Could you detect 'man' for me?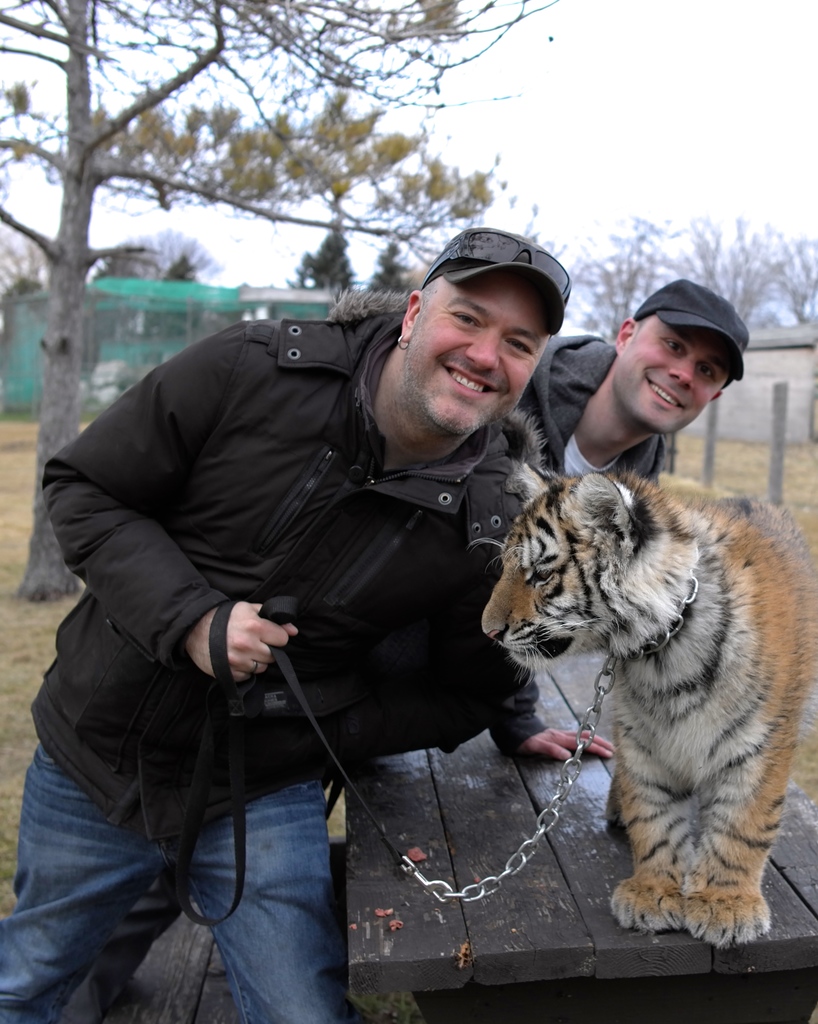
Detection result: bbox(0, 215, 547, 1016).
